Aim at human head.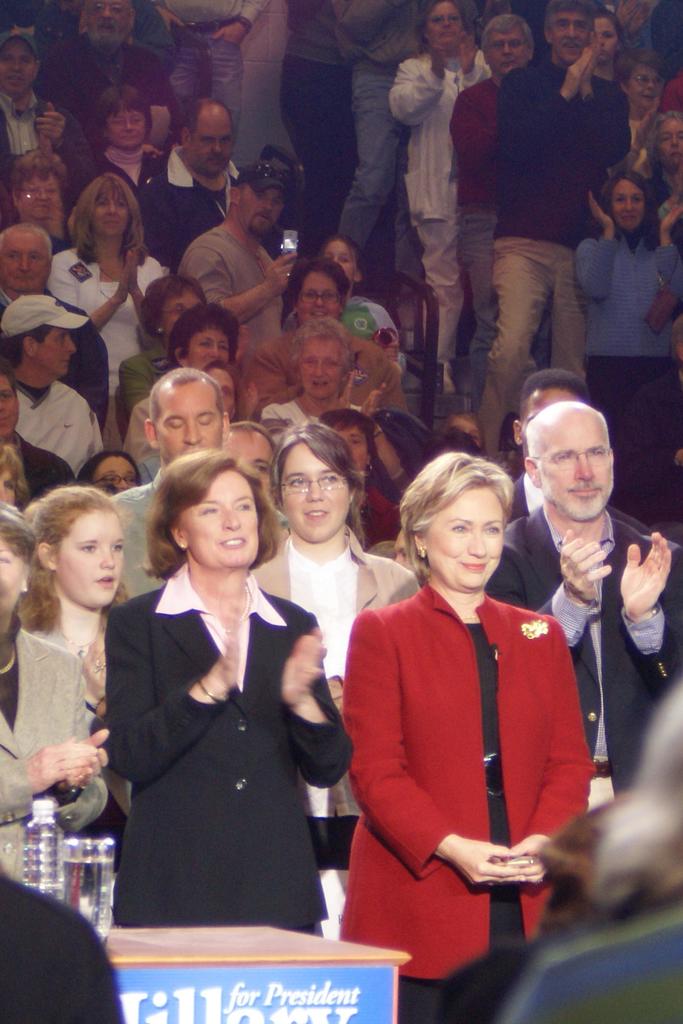
Aimed at Rect(594, 8, 623, 61).
